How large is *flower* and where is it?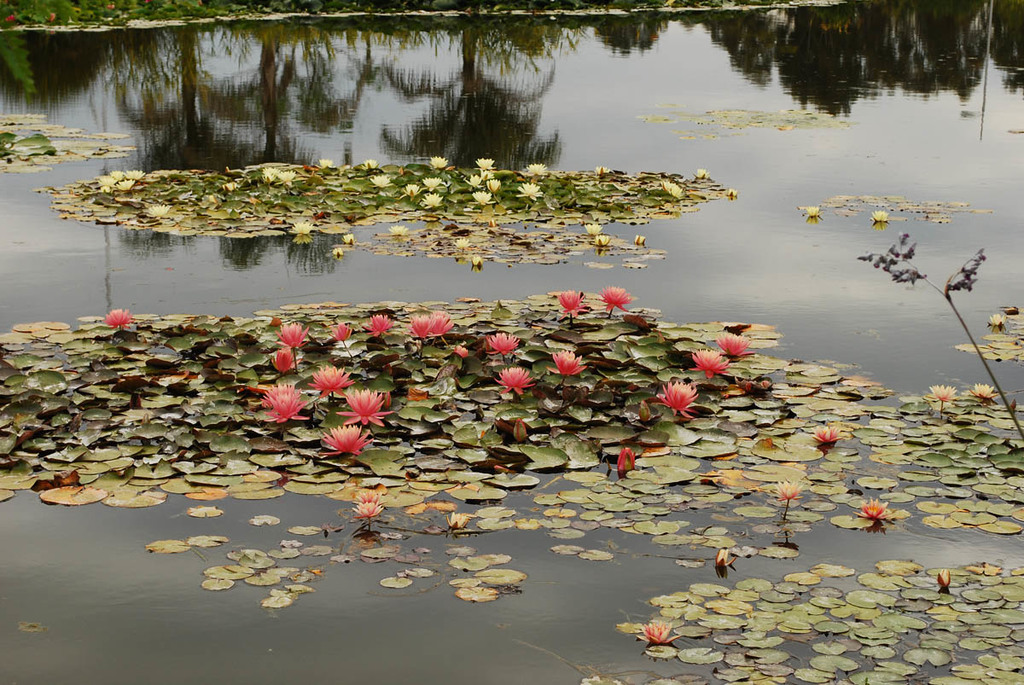
Bounding box: <box>450,241,468,253</box>.
